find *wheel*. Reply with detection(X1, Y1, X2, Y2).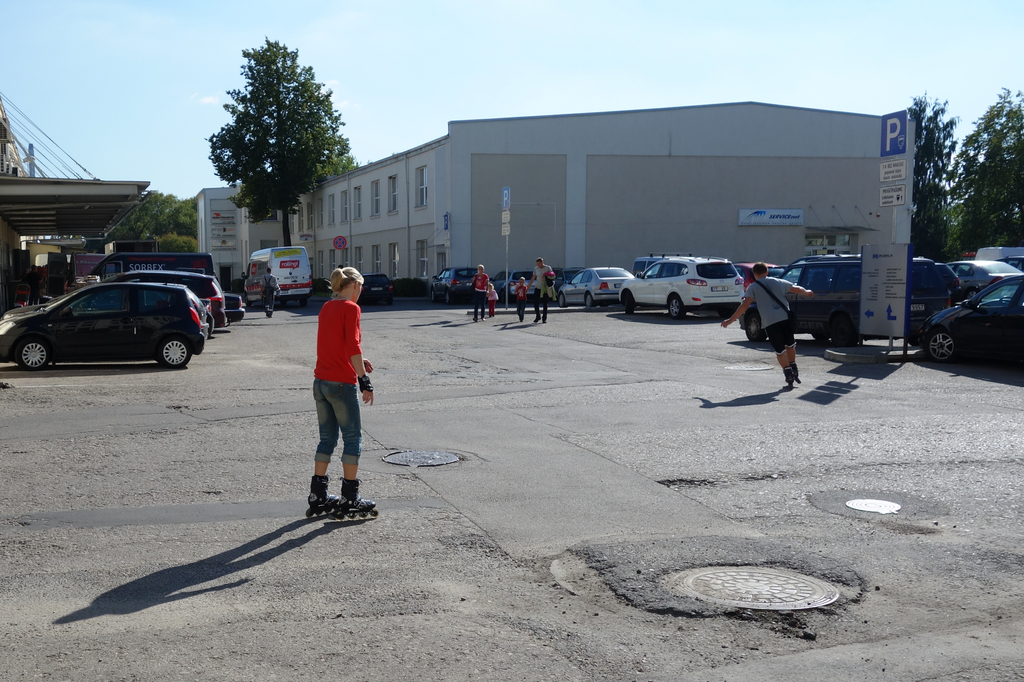
detection(831, 319, 859, 344).
